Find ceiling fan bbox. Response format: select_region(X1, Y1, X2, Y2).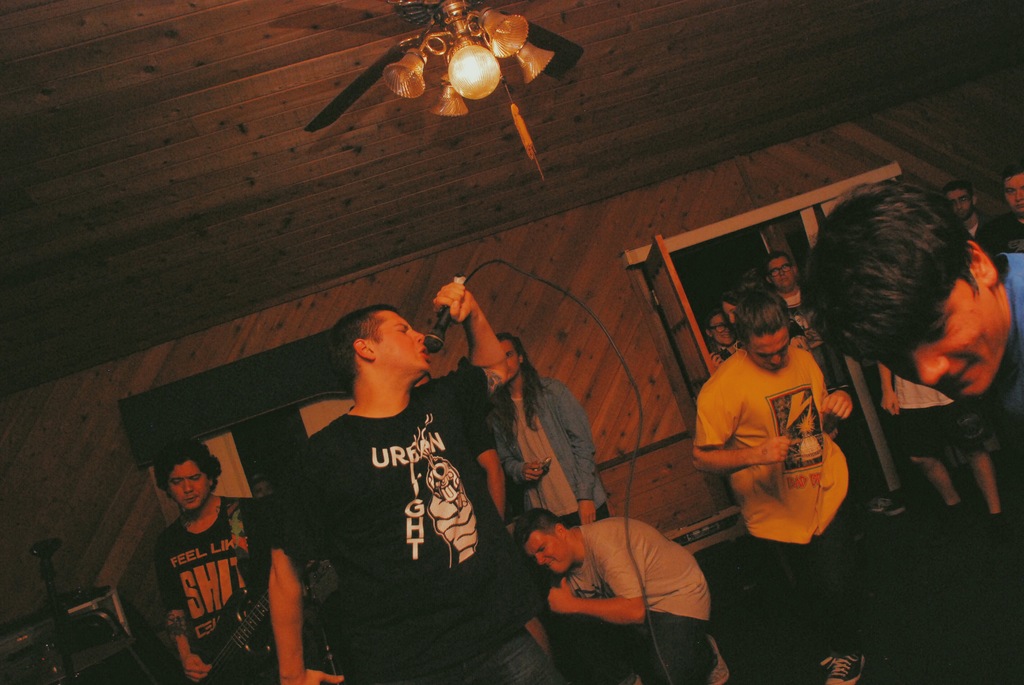
select_region(280, 0, 583, 148).
